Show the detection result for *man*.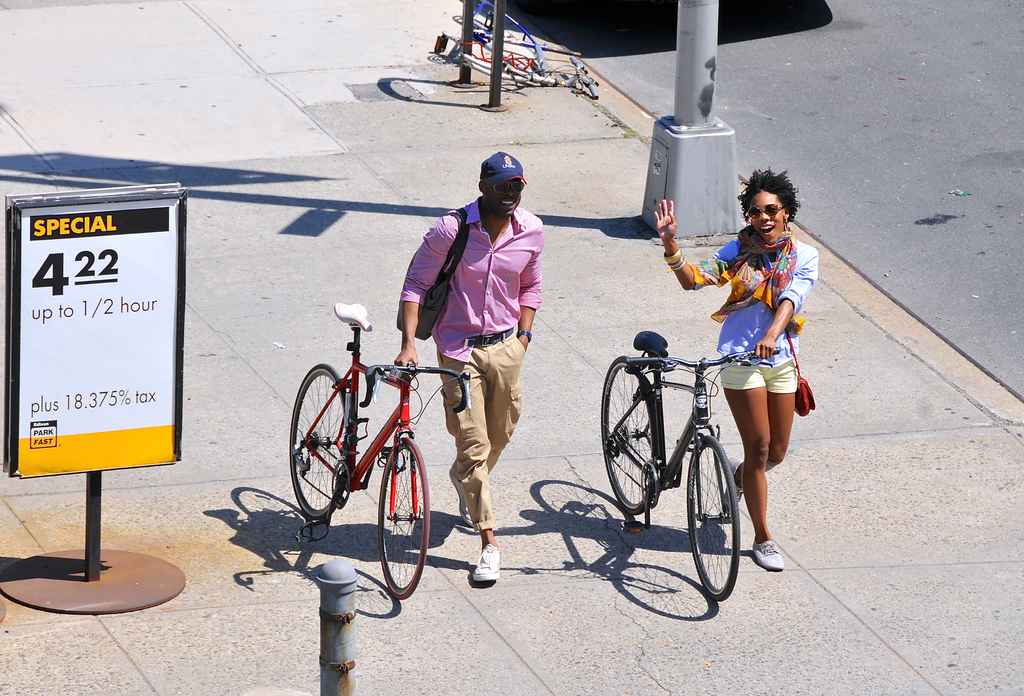
(left=355, top=168, right=553, bottom=546).
